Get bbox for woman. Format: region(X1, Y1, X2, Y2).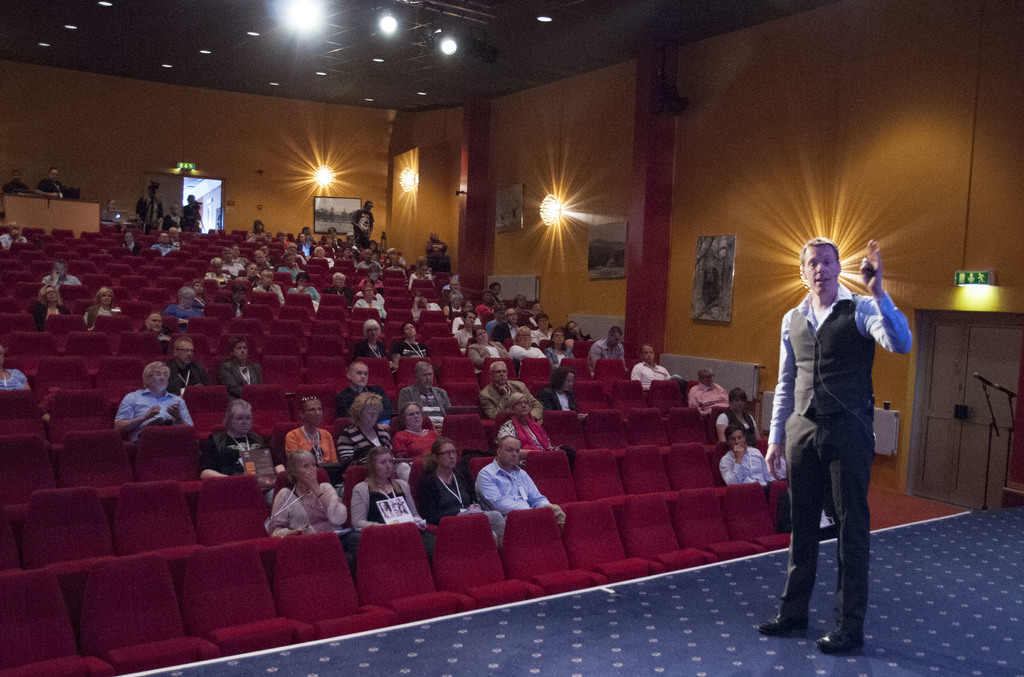
region(502, 325, 555, 373).
